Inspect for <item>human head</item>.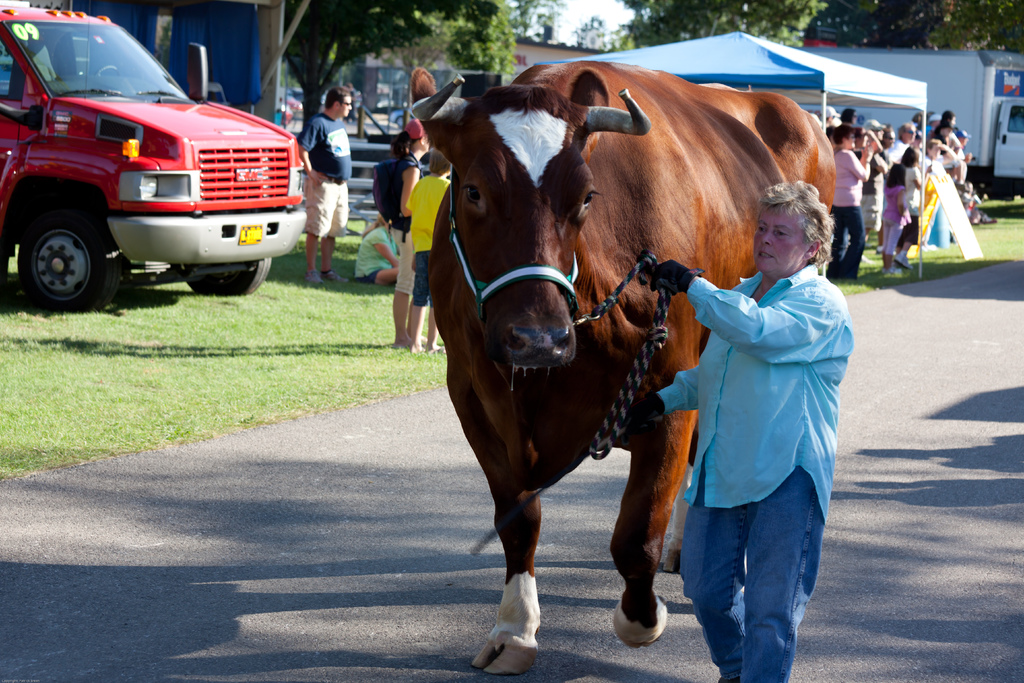
Inspection: (840,108,856,126).
